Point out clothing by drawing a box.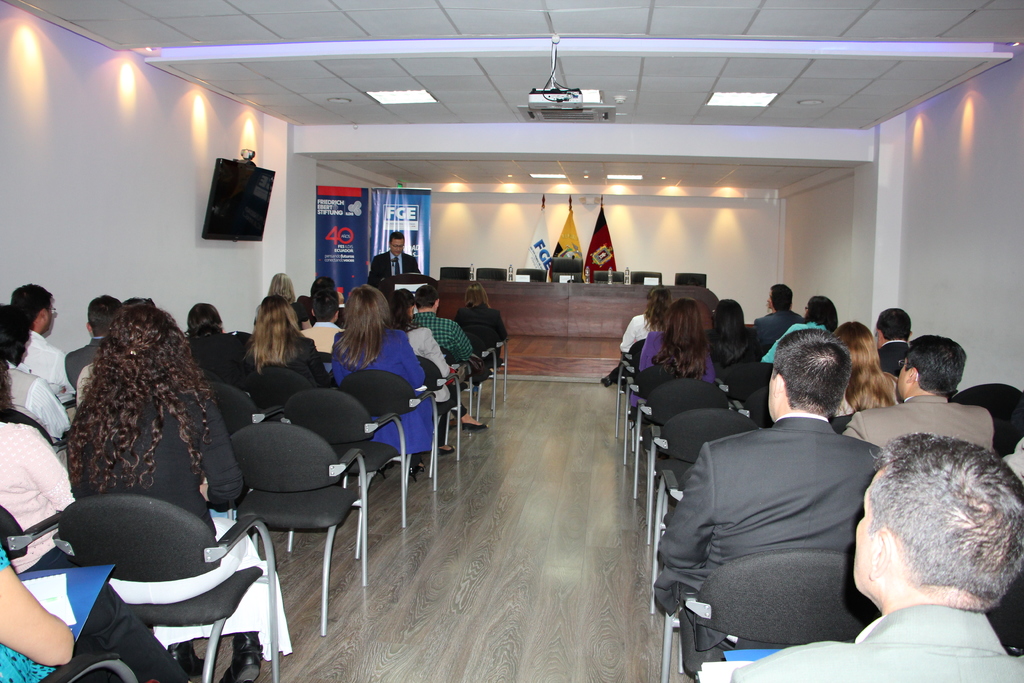
(left=369, top=248, right=428, bottom=281).
